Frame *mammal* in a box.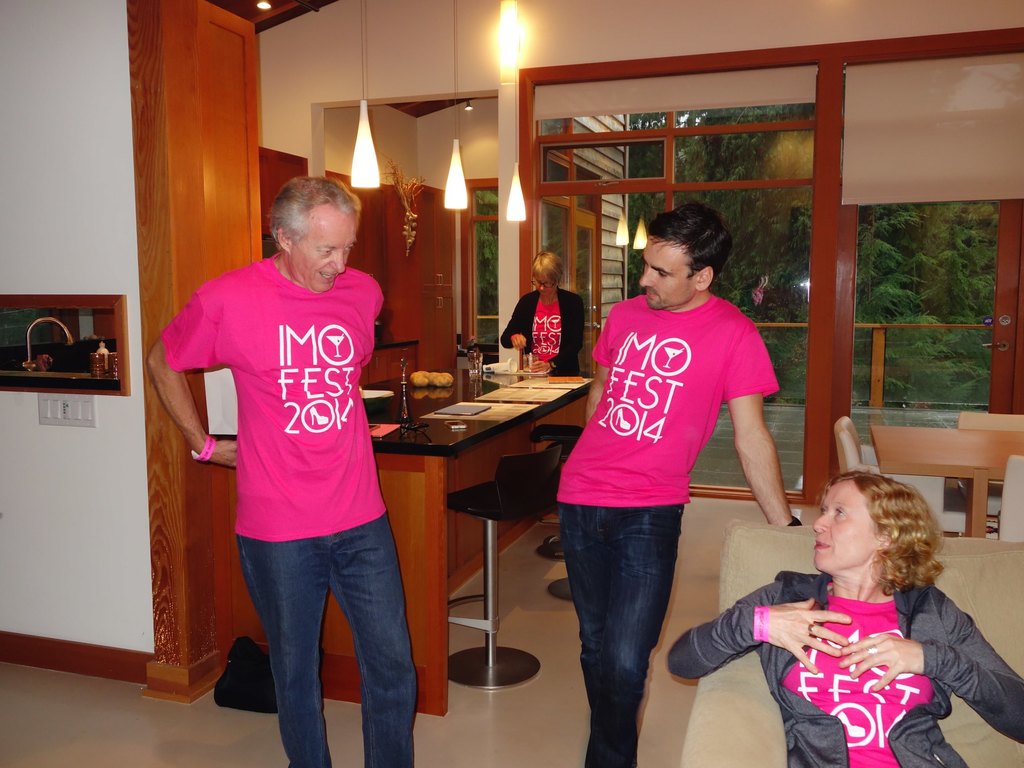
rect(548, 187, 780, 685).
